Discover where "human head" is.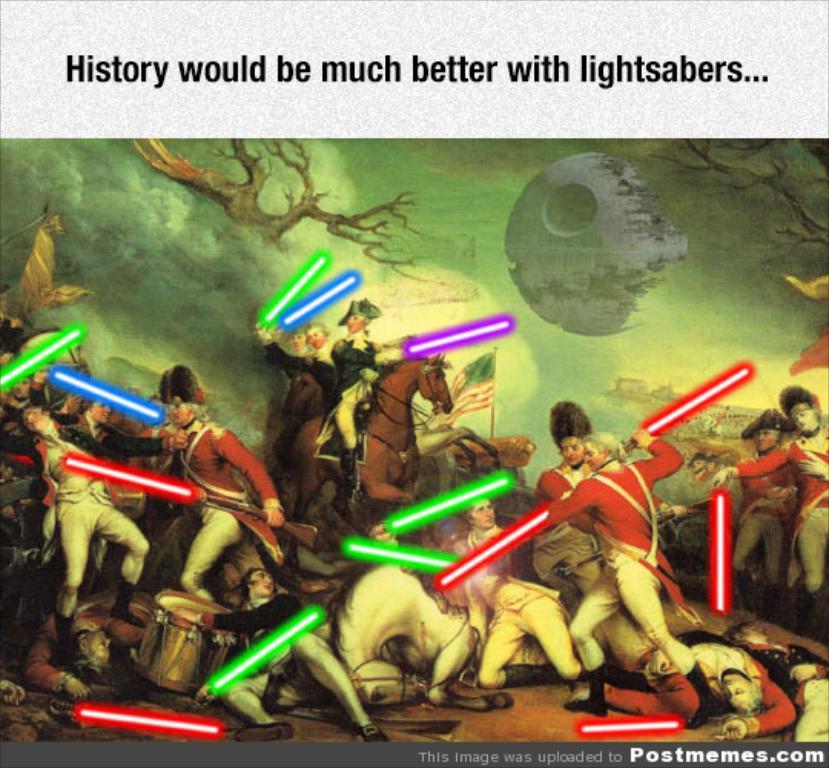
Discovered at x1=347, y1=307, x2=364, y2=335.
